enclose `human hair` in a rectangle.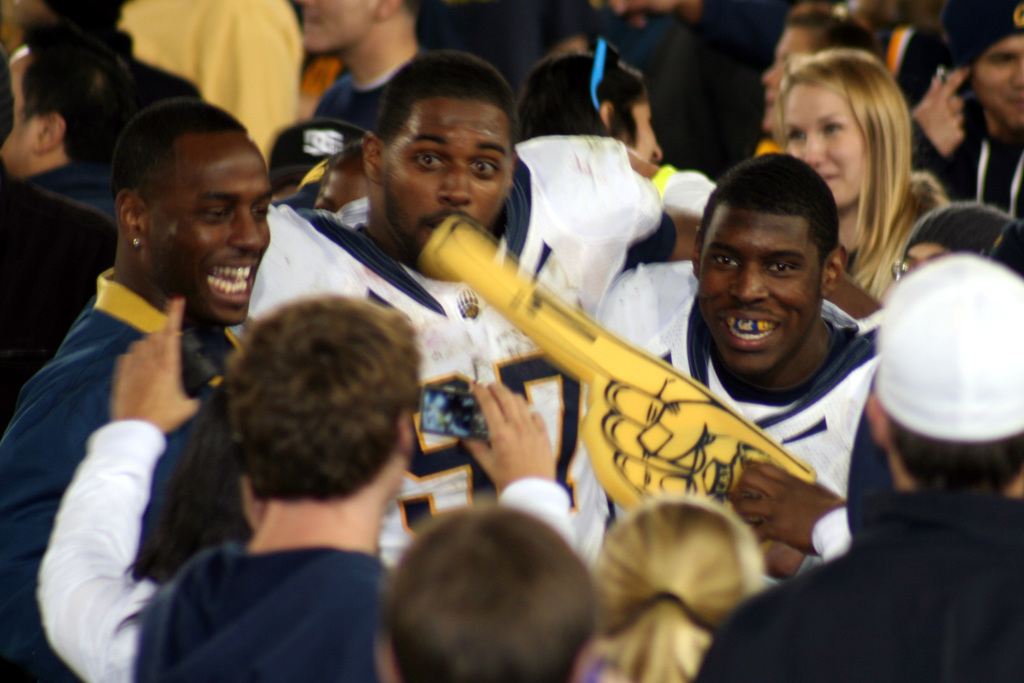
(left=777, top=3, right=887, bottom=56).
